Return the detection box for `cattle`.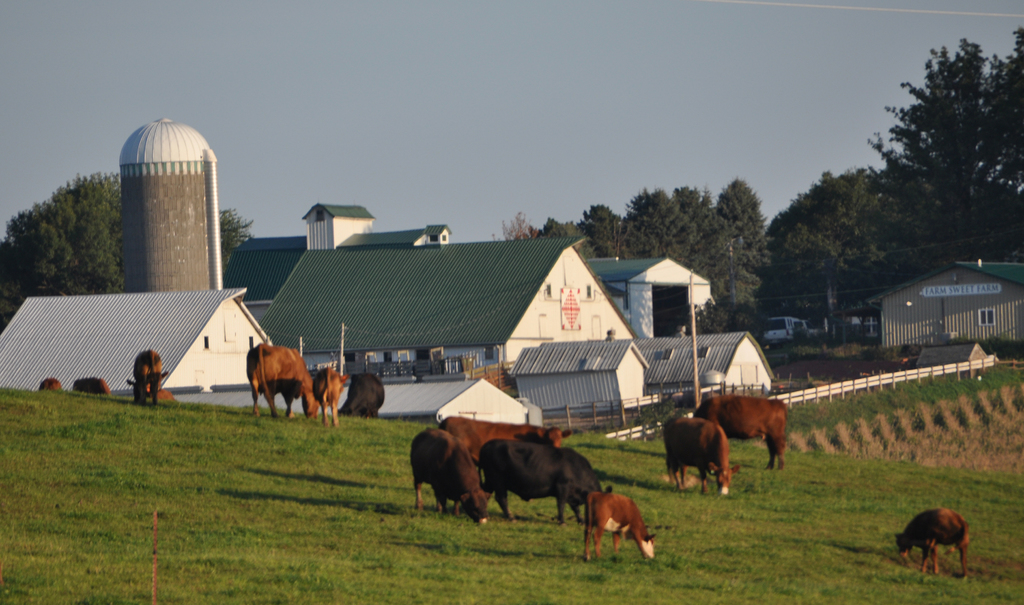
Rect(589, 488, 666, 563).
